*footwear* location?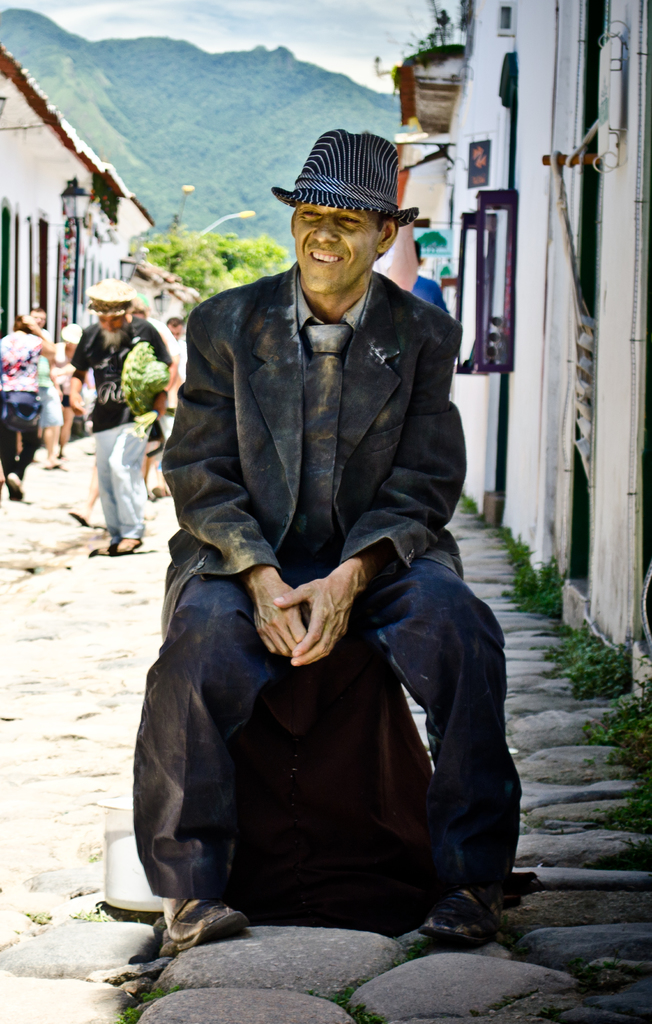
109,536,149,561
